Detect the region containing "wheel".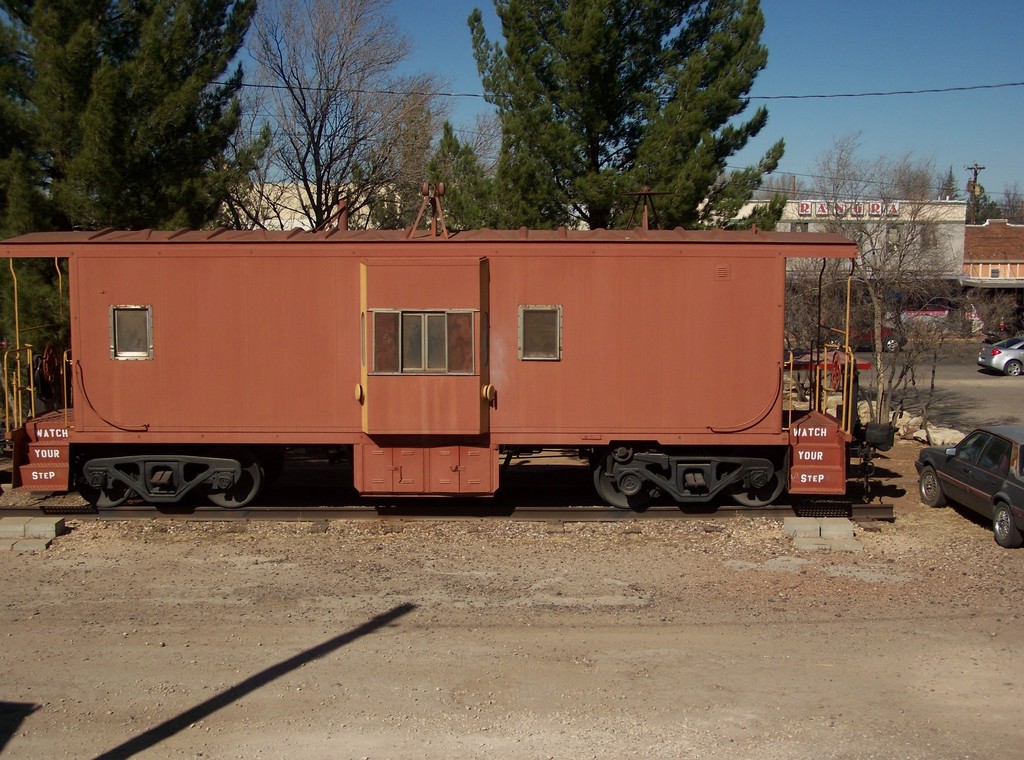
(886, 337, 900, 355).
